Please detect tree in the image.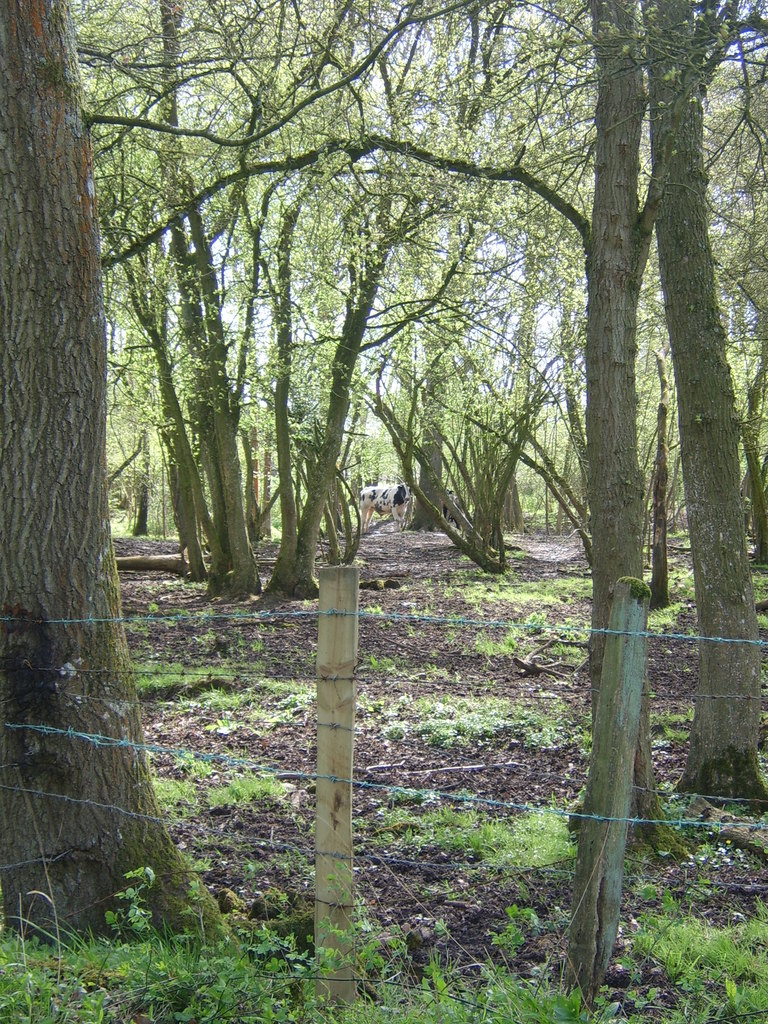
[left=353, top=0, right=607, bottom=582].
